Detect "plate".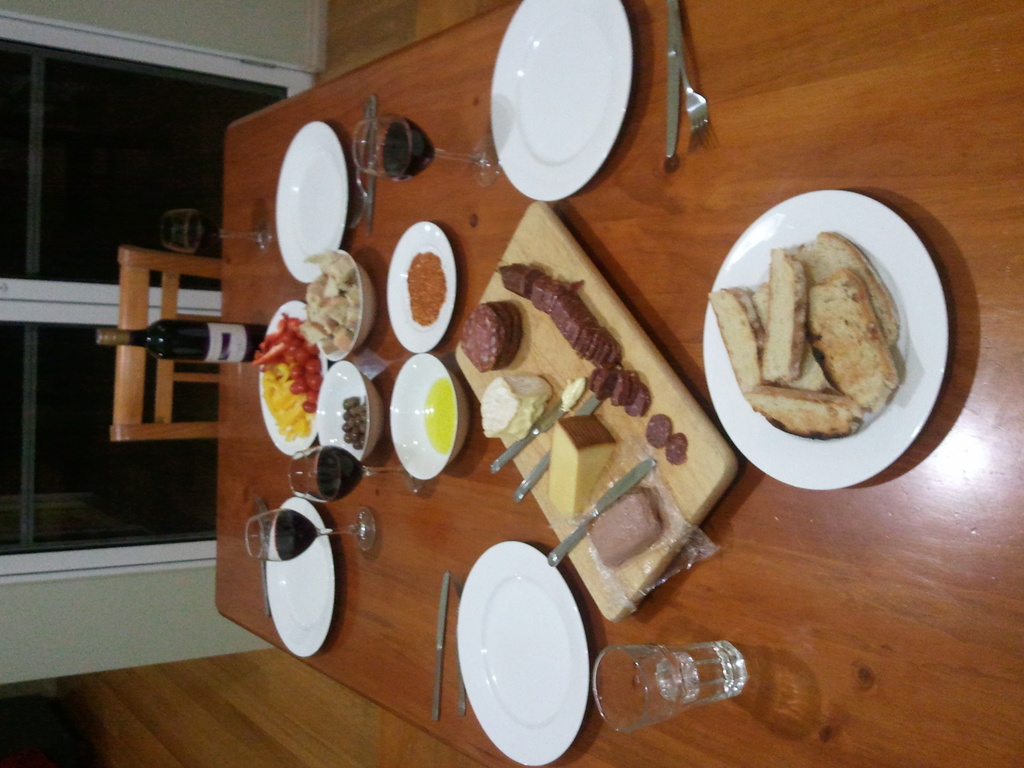
Detected at (697,187,947,492).
